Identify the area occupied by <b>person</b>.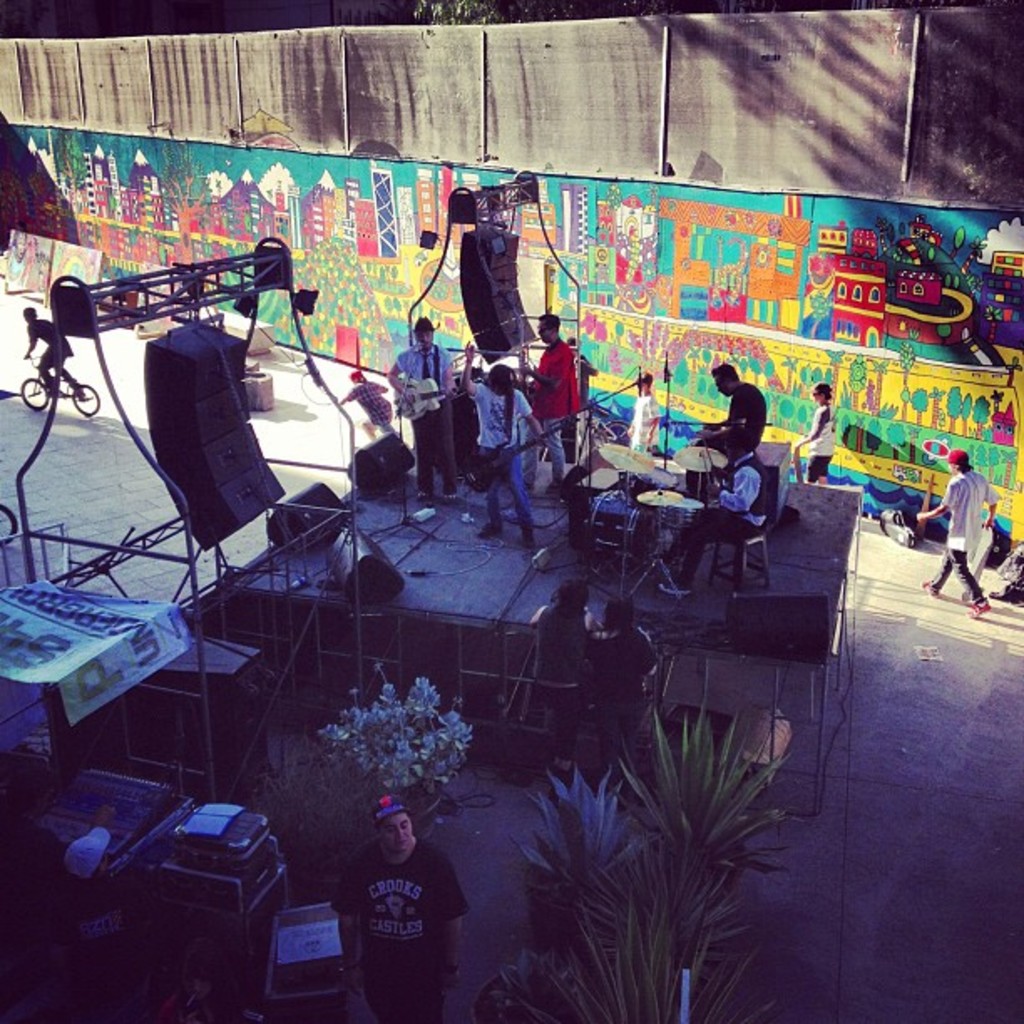
Area: (left=65, top=801, right=132, bottom=997).
